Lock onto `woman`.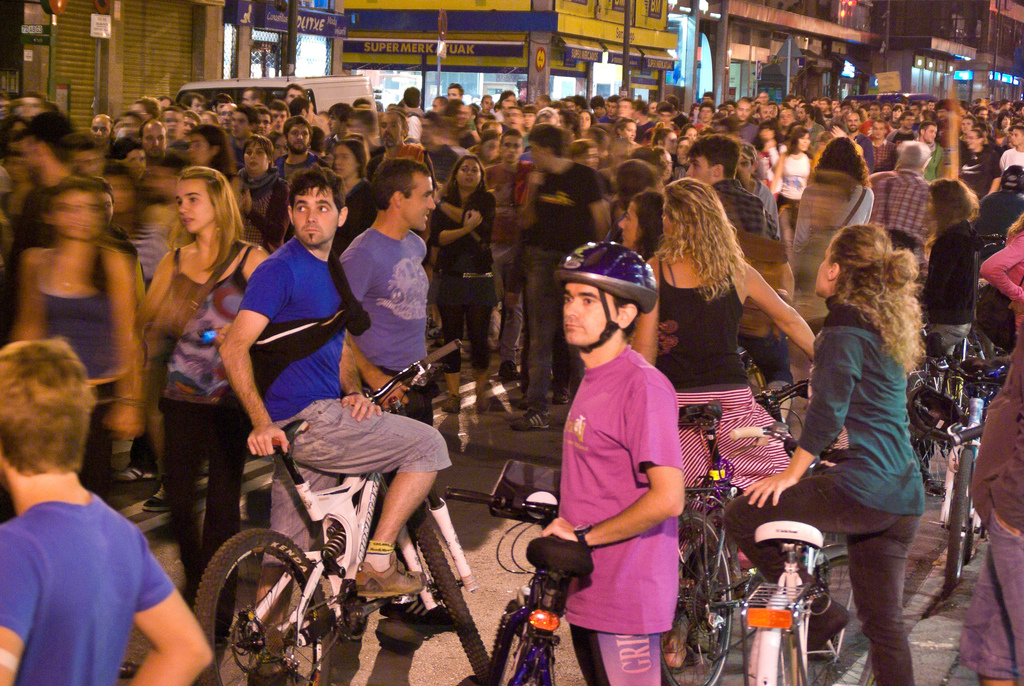
Locked: locate(769, 206, 941, 671).
